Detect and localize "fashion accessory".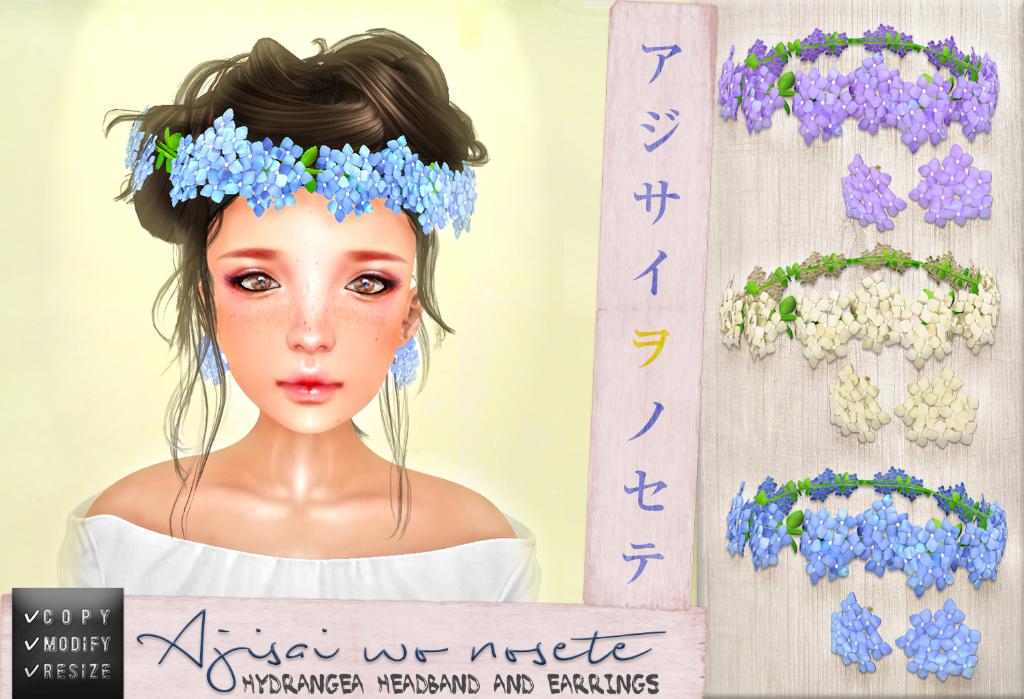
Localized at box(114, 98, 481, 230).
